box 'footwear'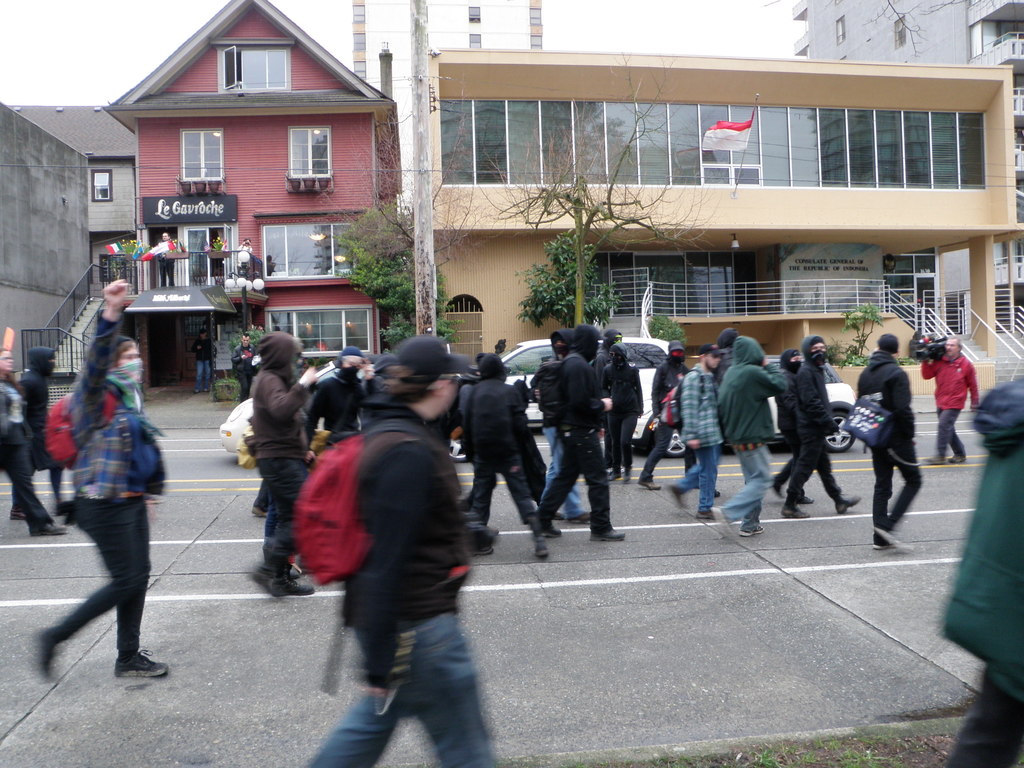
<bbox>799, 496, 813, 502</bbox>
